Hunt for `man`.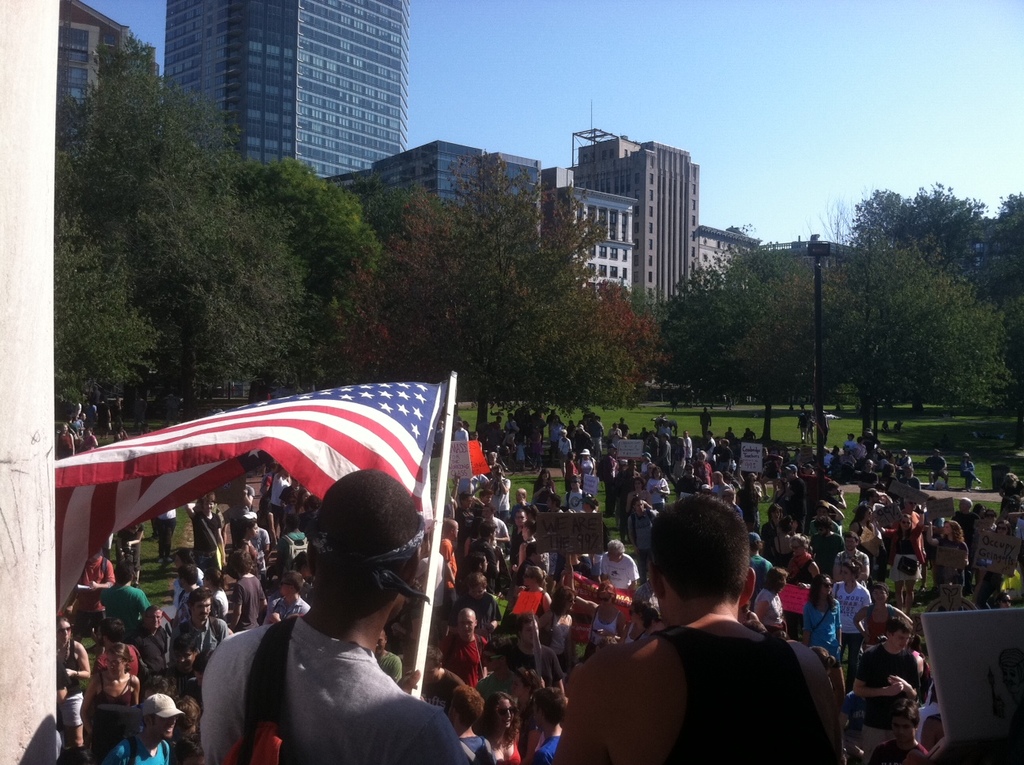
Hunted down at (175, 584, 225, 660).
